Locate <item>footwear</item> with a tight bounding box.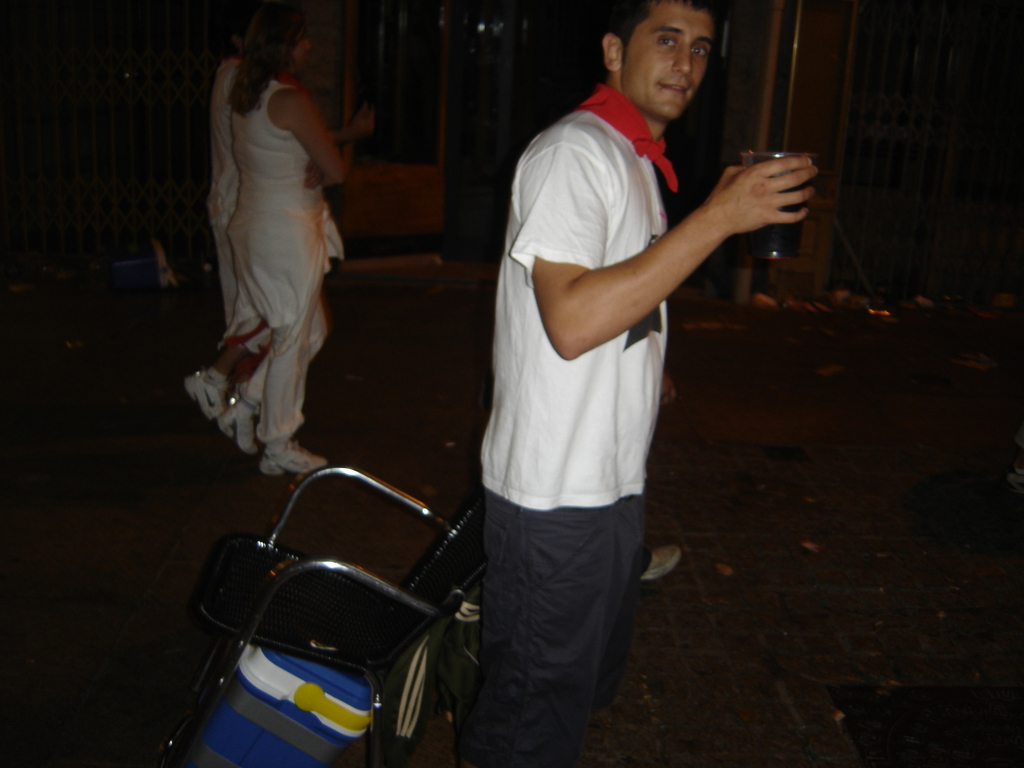
pyautogui.locateOnScreen(218, 397, 257, 454).
